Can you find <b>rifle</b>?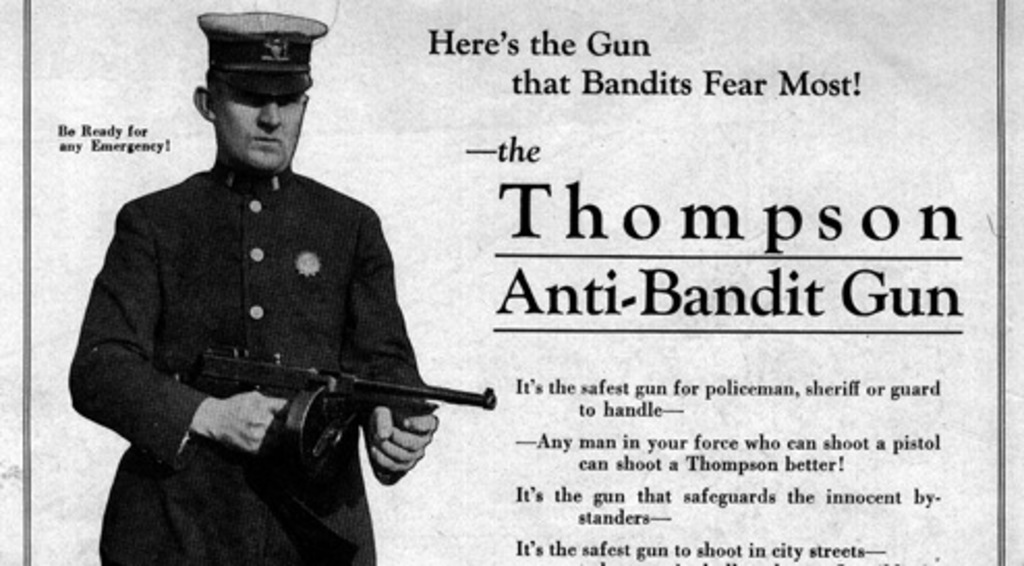
Yes, bounding box: <bbox>230, 307, 514, 491</bbox>.
